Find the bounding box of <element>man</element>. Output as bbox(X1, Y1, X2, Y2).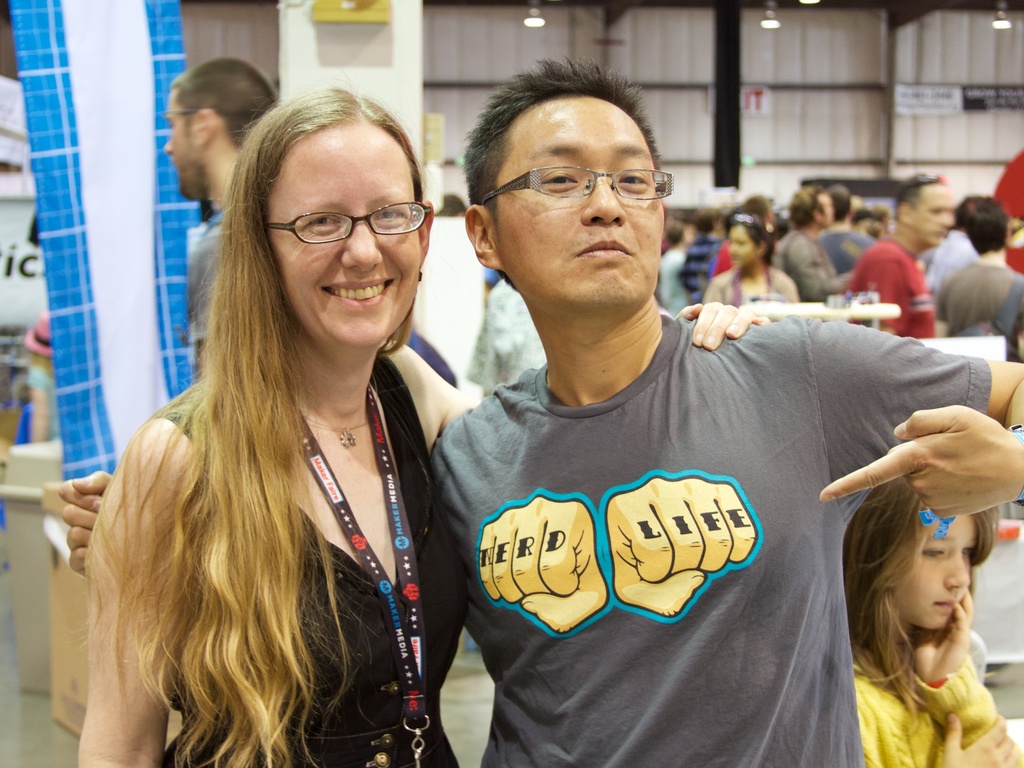
bbox(831, 166, 945, 344).
